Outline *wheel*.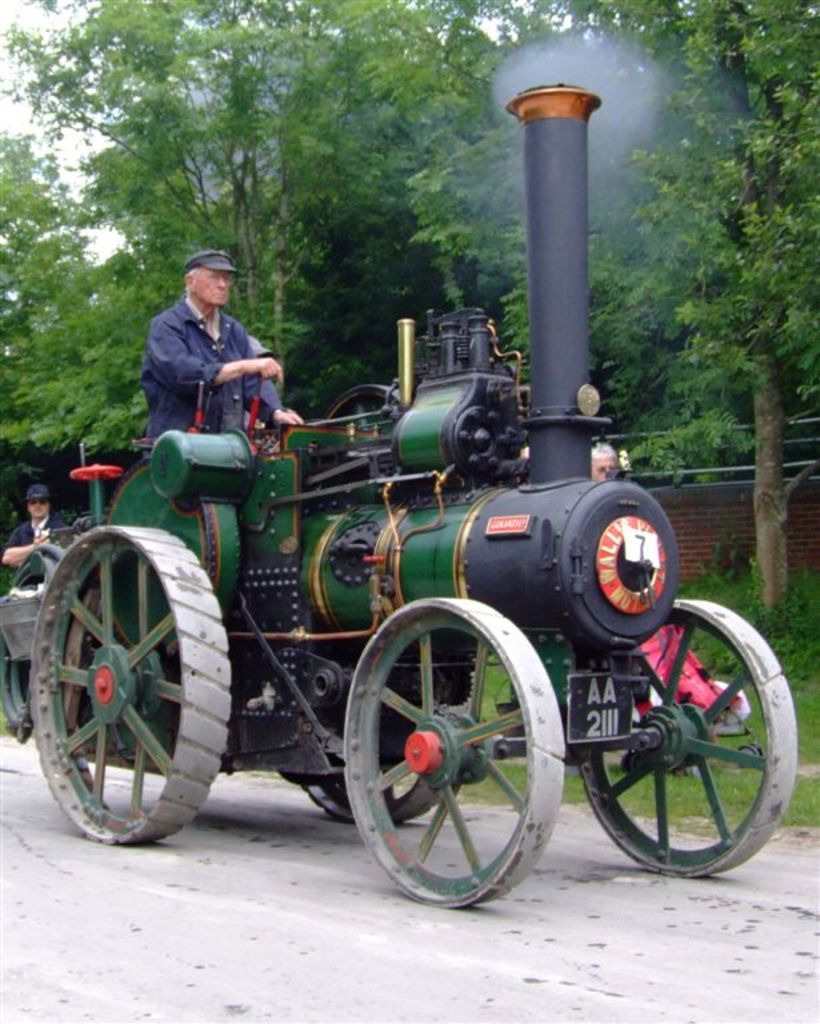
Outline: <region>577, 593, 800, 876</region>.
